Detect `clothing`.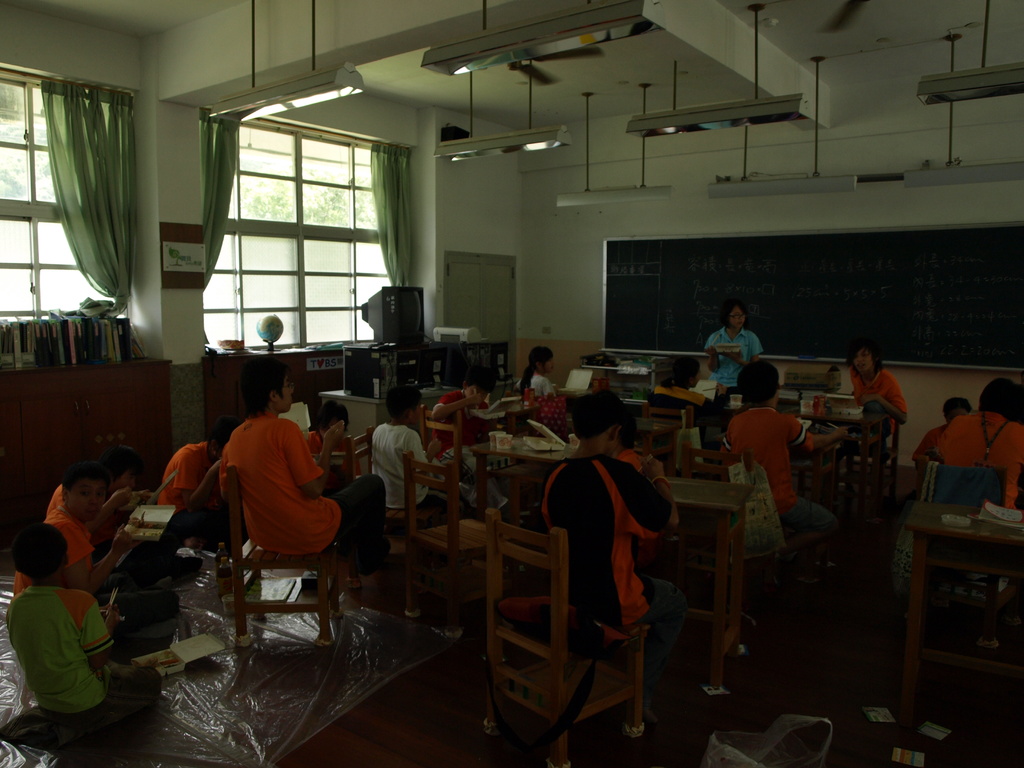
Detected at detection(701, 329, 764, 395).
